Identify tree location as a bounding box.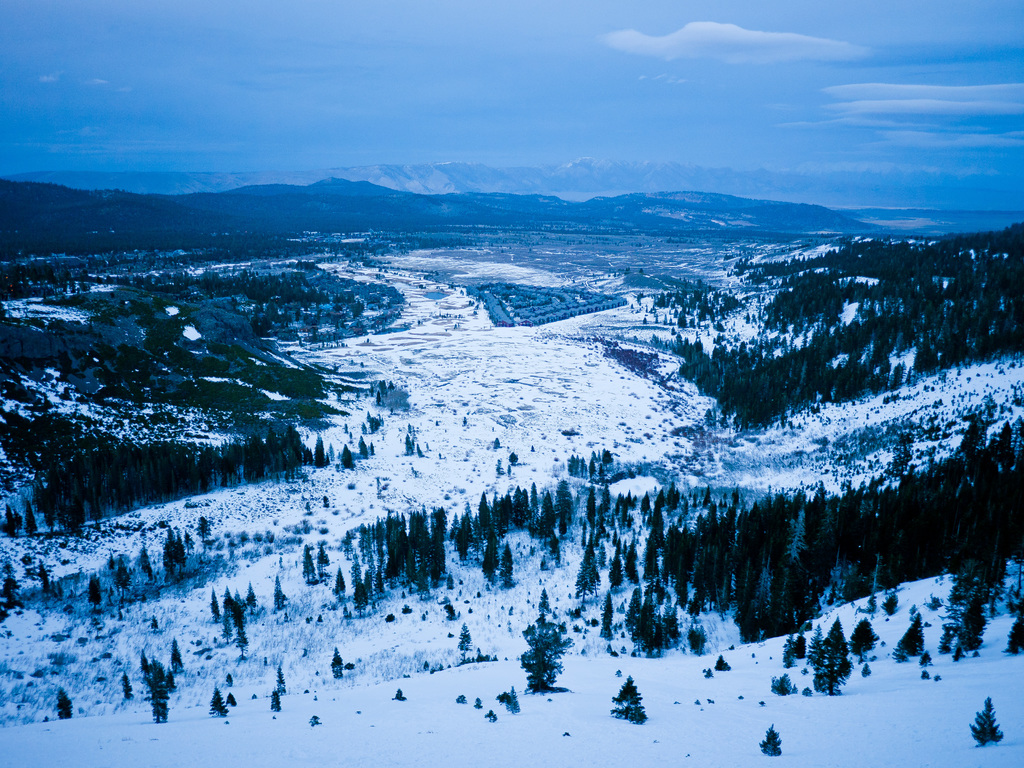
332 570 348 609.
